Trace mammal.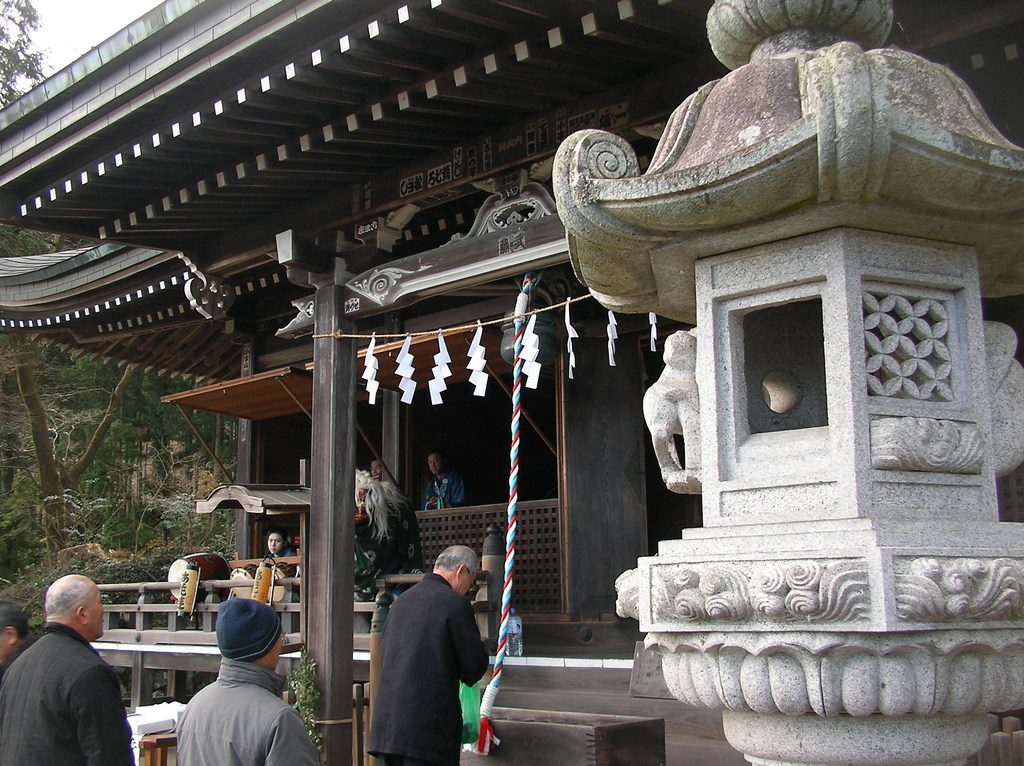
Traced to locate(0, 573, 138, 765).
